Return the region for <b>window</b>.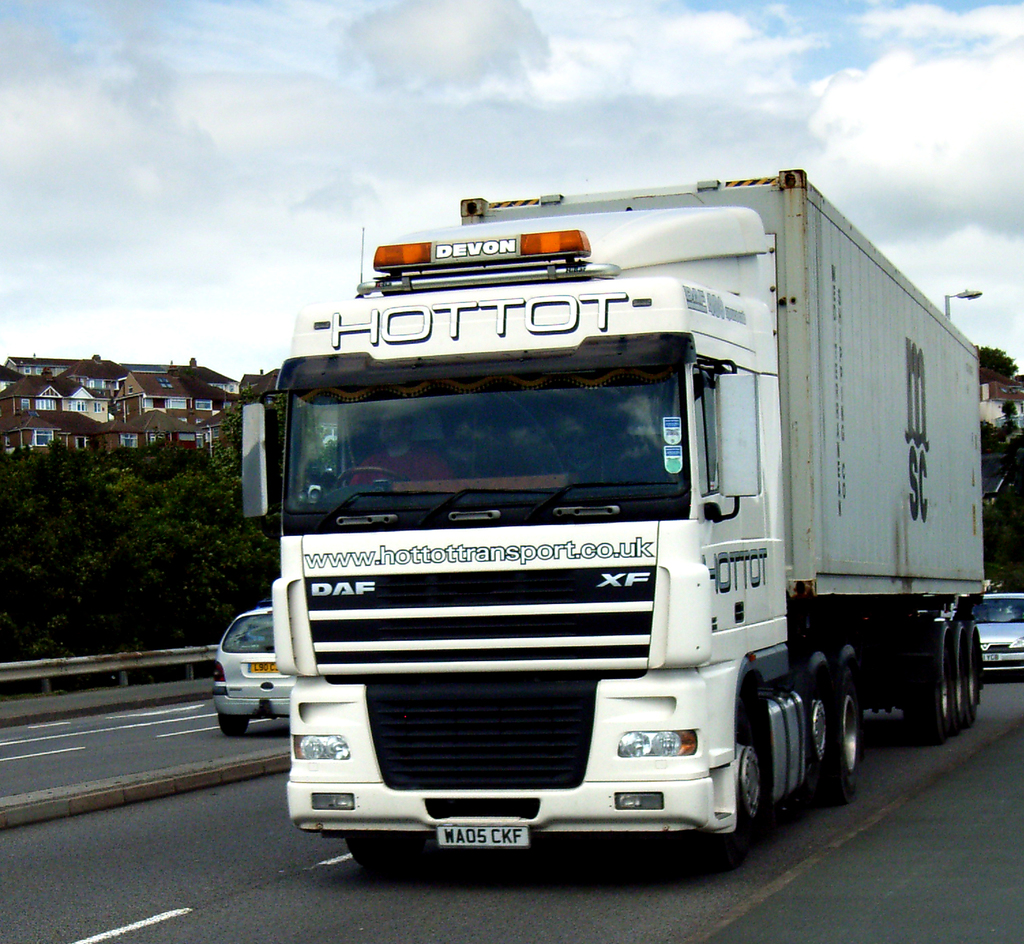
crop(5, 436, 10, 447).
